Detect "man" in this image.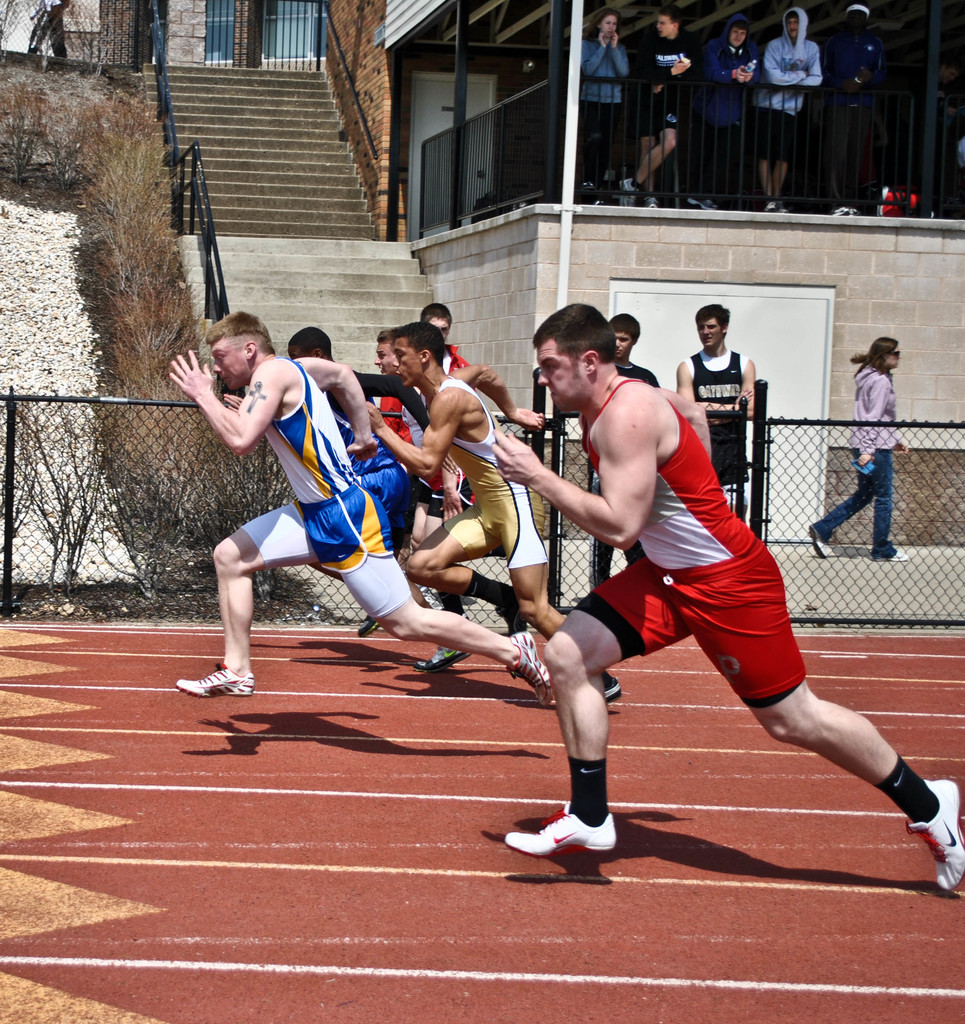
Detection: [695,9,758,211].
